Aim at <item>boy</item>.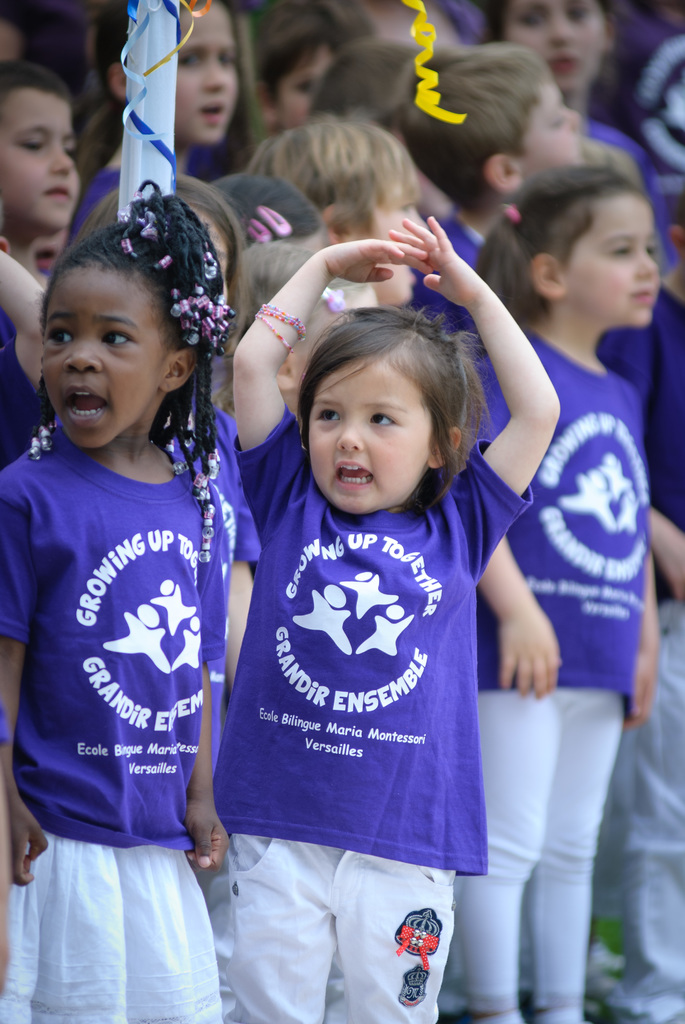
Aimed at 0,58,79,293.
